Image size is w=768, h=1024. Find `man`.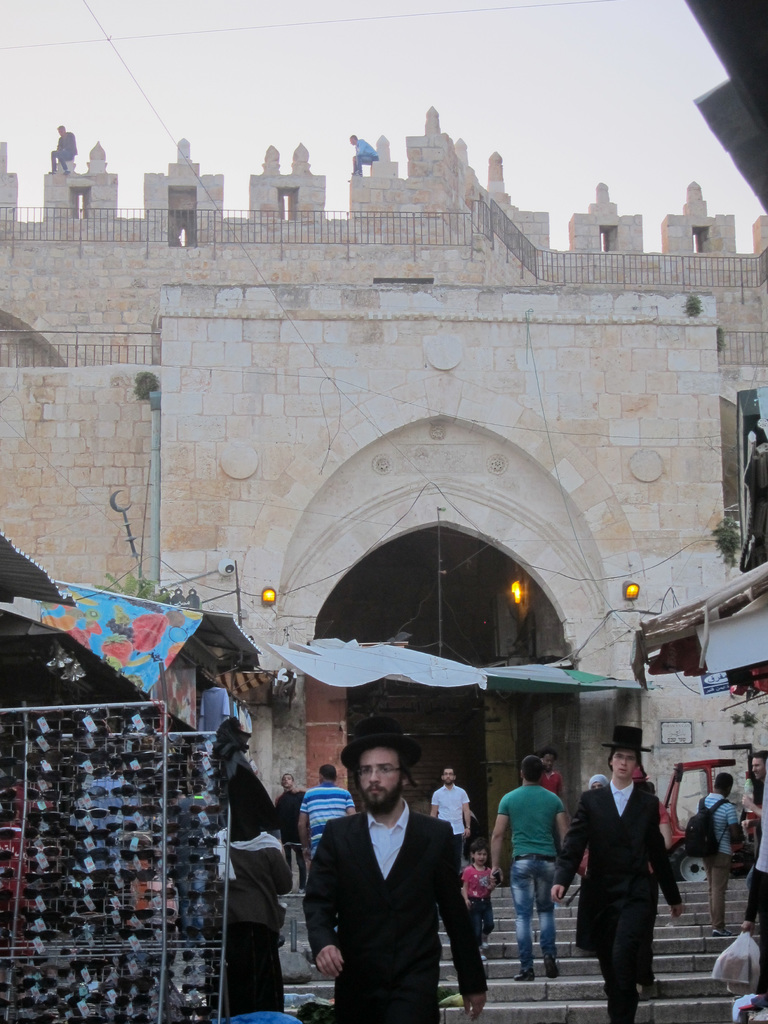
bbox=[543, 725, 689, 1023].
